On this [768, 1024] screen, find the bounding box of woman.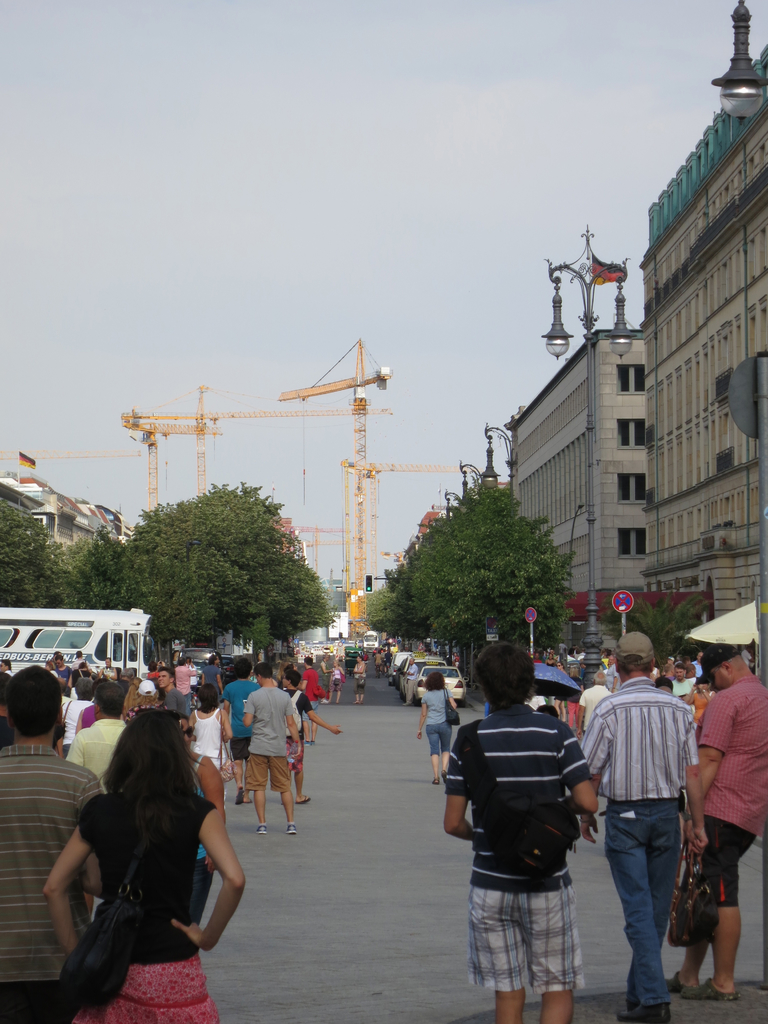
Bounding box: select_region(564, 667, 585, 727).
